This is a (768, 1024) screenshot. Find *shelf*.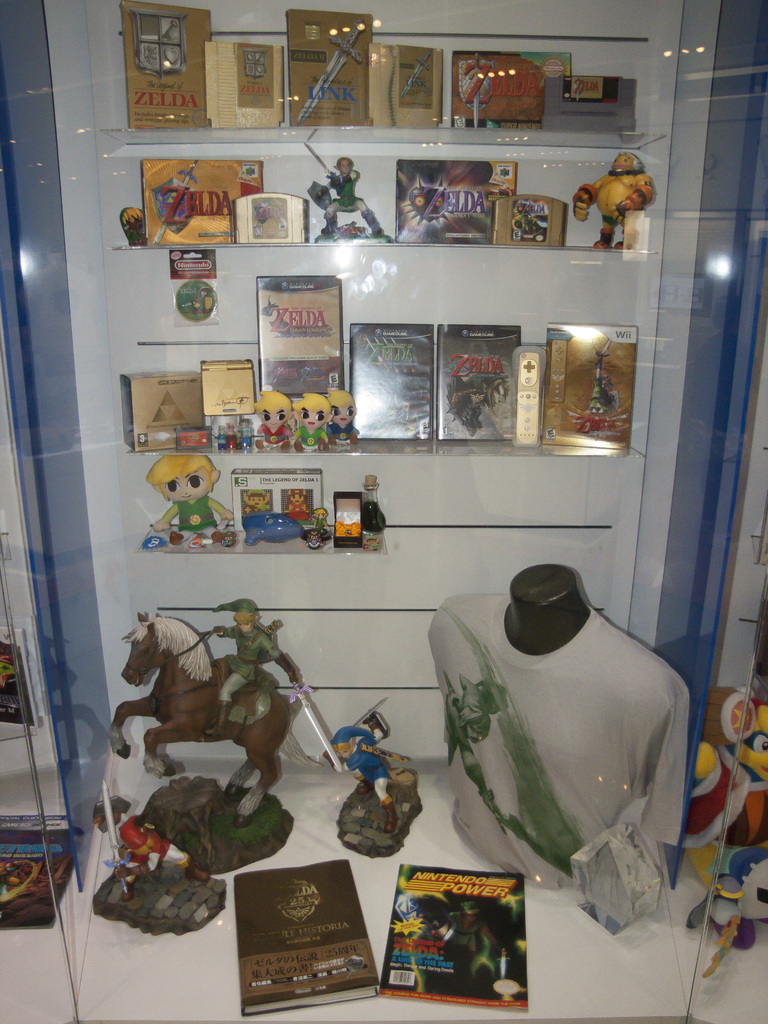
Bounding box: [left=90, top=257, right=643, bottom=477].
